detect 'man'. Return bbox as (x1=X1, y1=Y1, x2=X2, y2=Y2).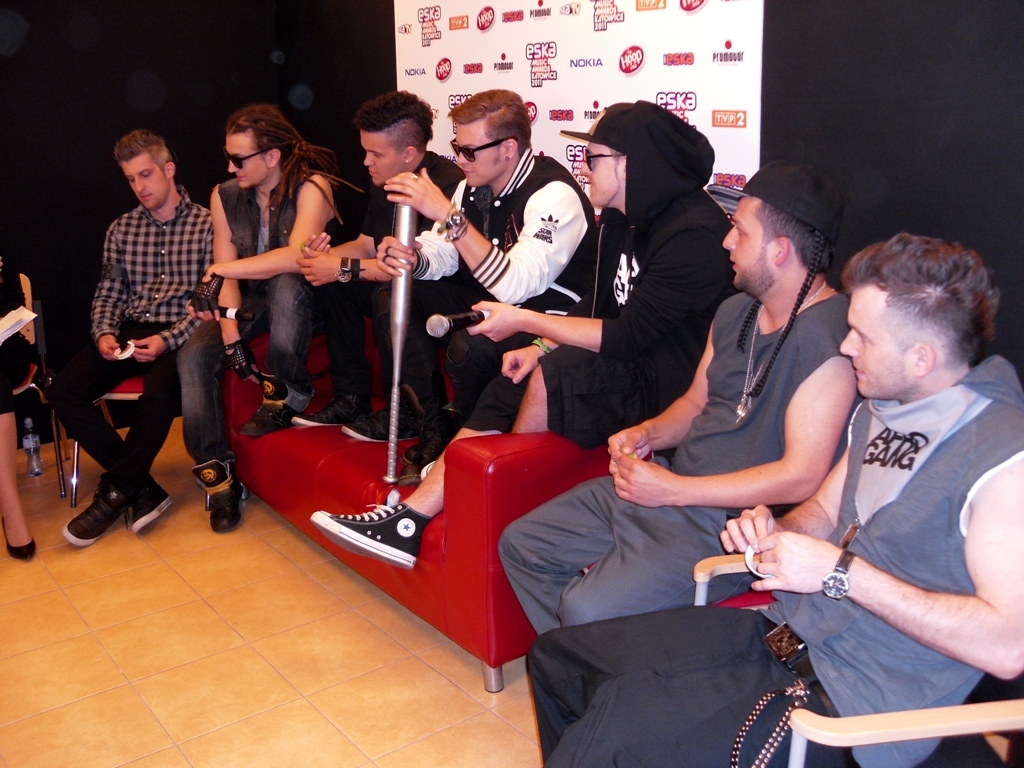
(x1=369, y1=88, x2=595, y2=482).
